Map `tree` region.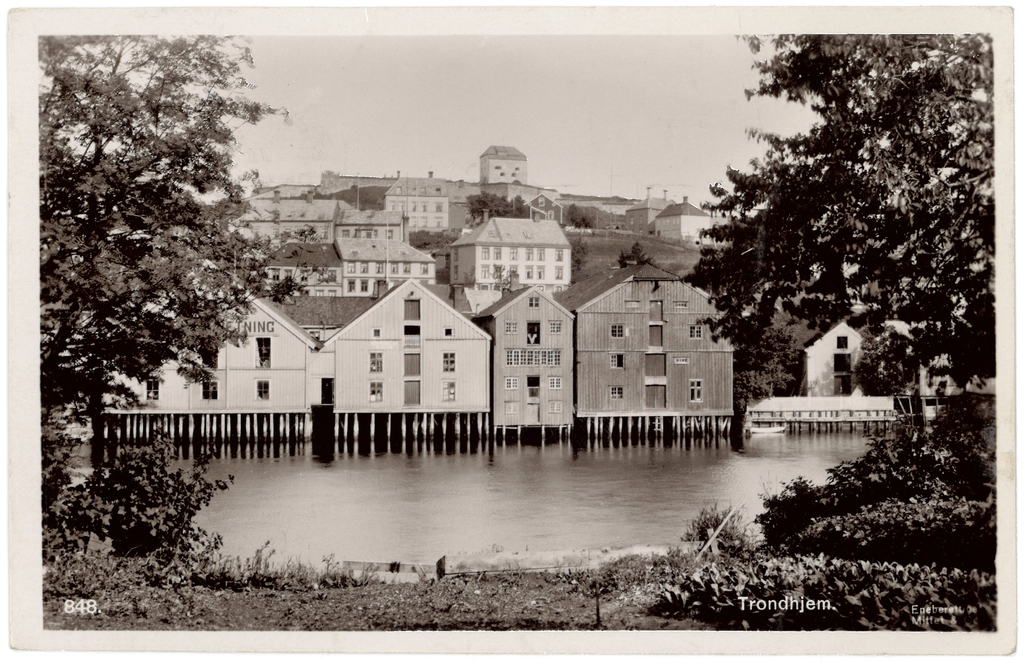
Mapped to box=[406, 225, 458, 258].
